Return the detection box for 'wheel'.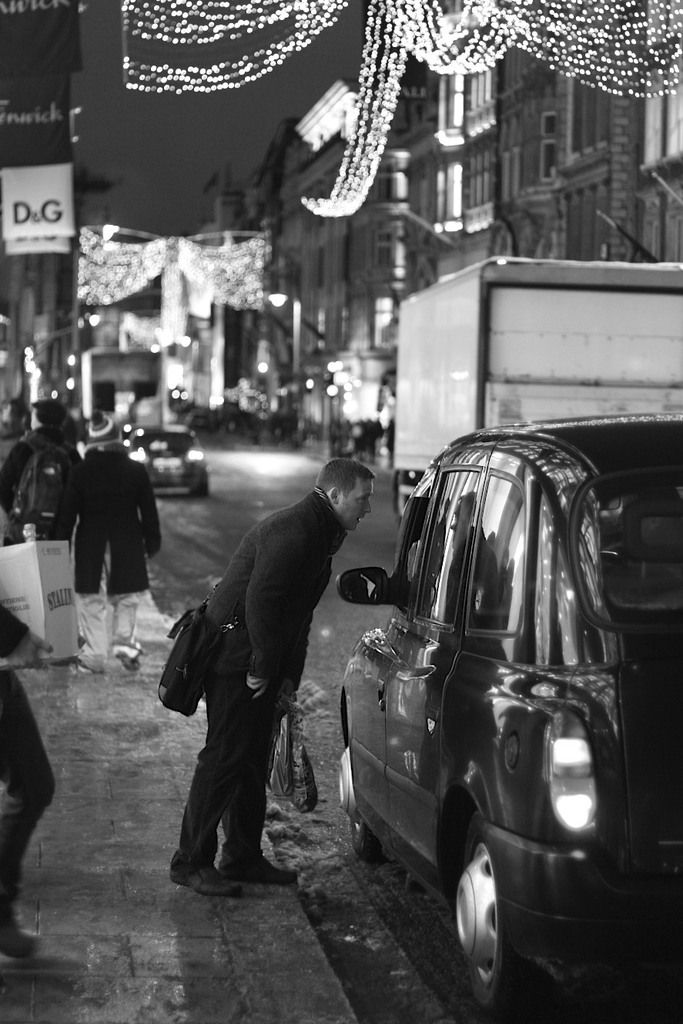
bbox=[450, 821, 534, 989].
